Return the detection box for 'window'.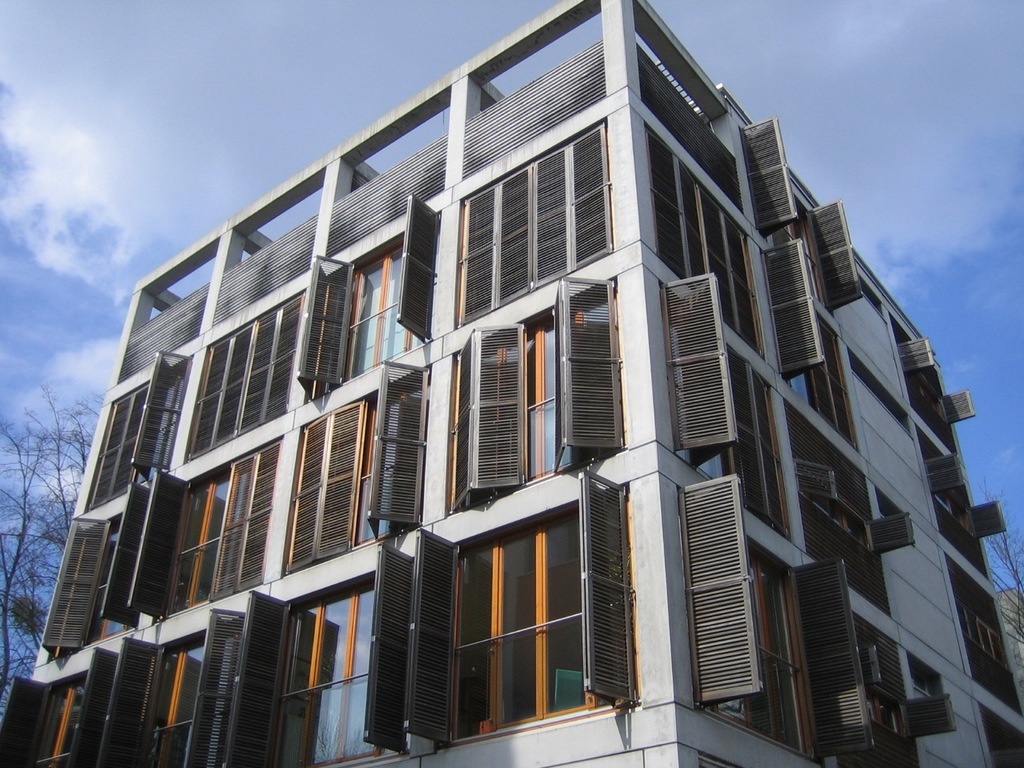
410,470,653,746.
